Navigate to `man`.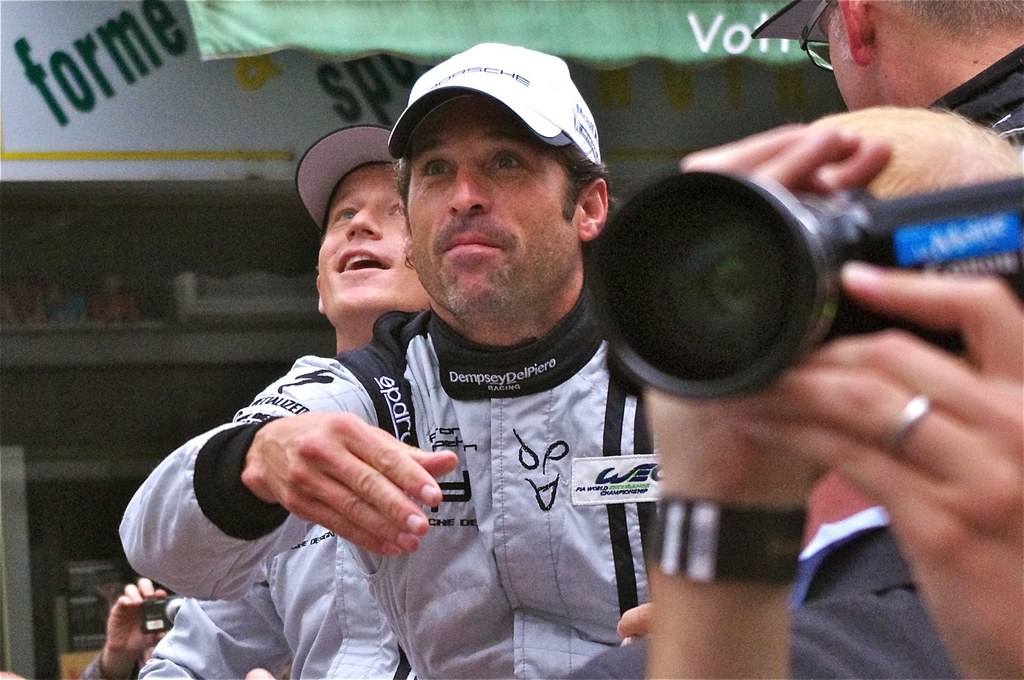
Navigation target: (570, 105, 1023, 679).
